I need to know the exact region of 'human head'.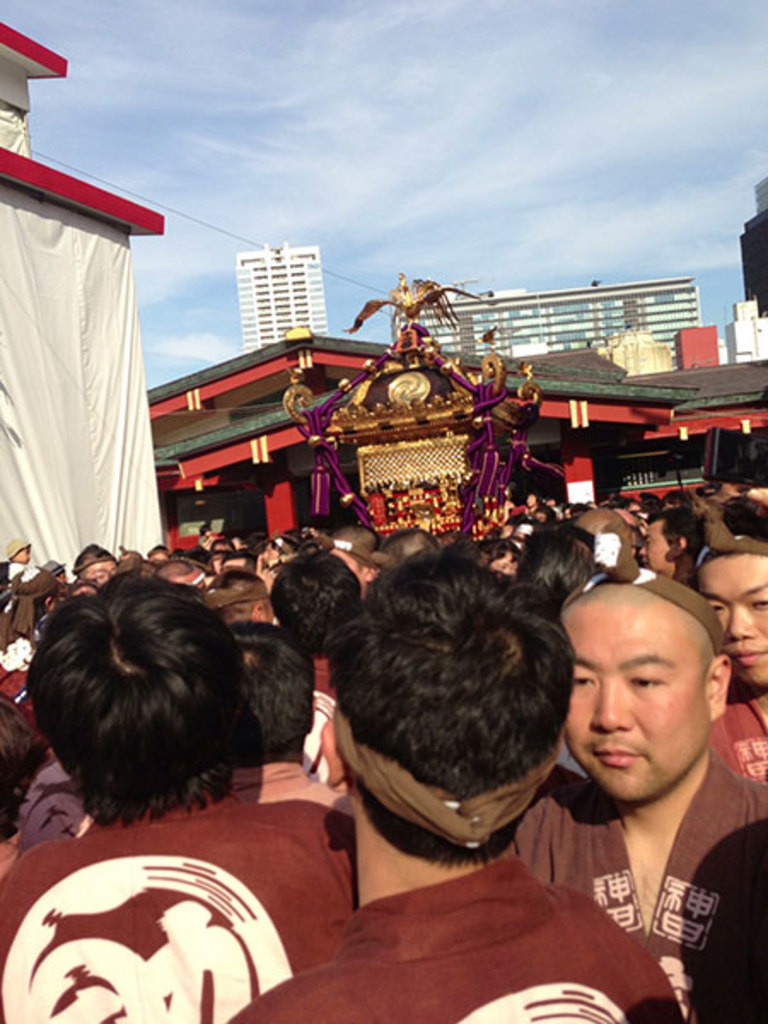
Region: [0,538,32,568].
